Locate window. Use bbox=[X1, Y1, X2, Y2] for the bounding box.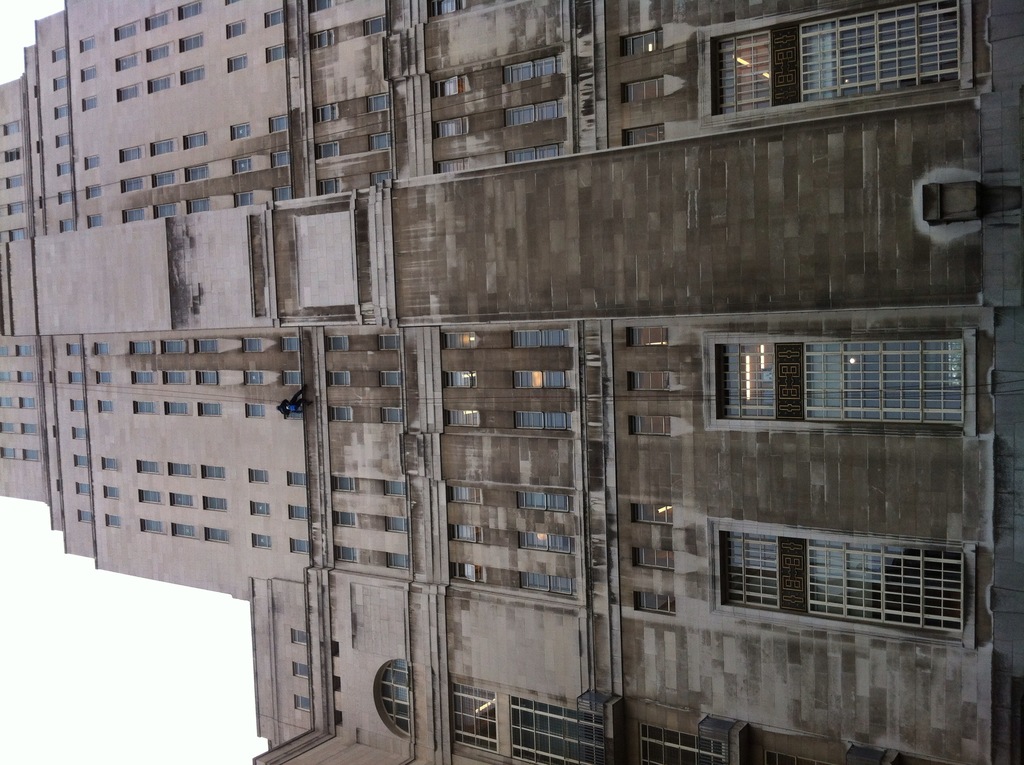
bbox=[177, 0, 202, 17].
